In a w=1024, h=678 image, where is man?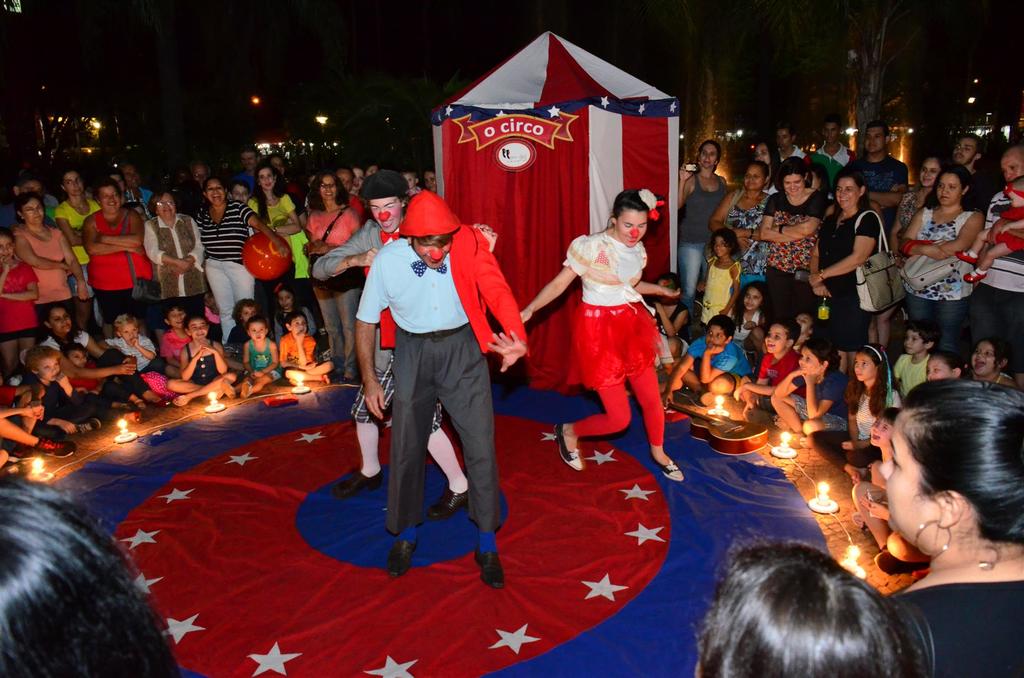
(845, 120, 911, 246).
